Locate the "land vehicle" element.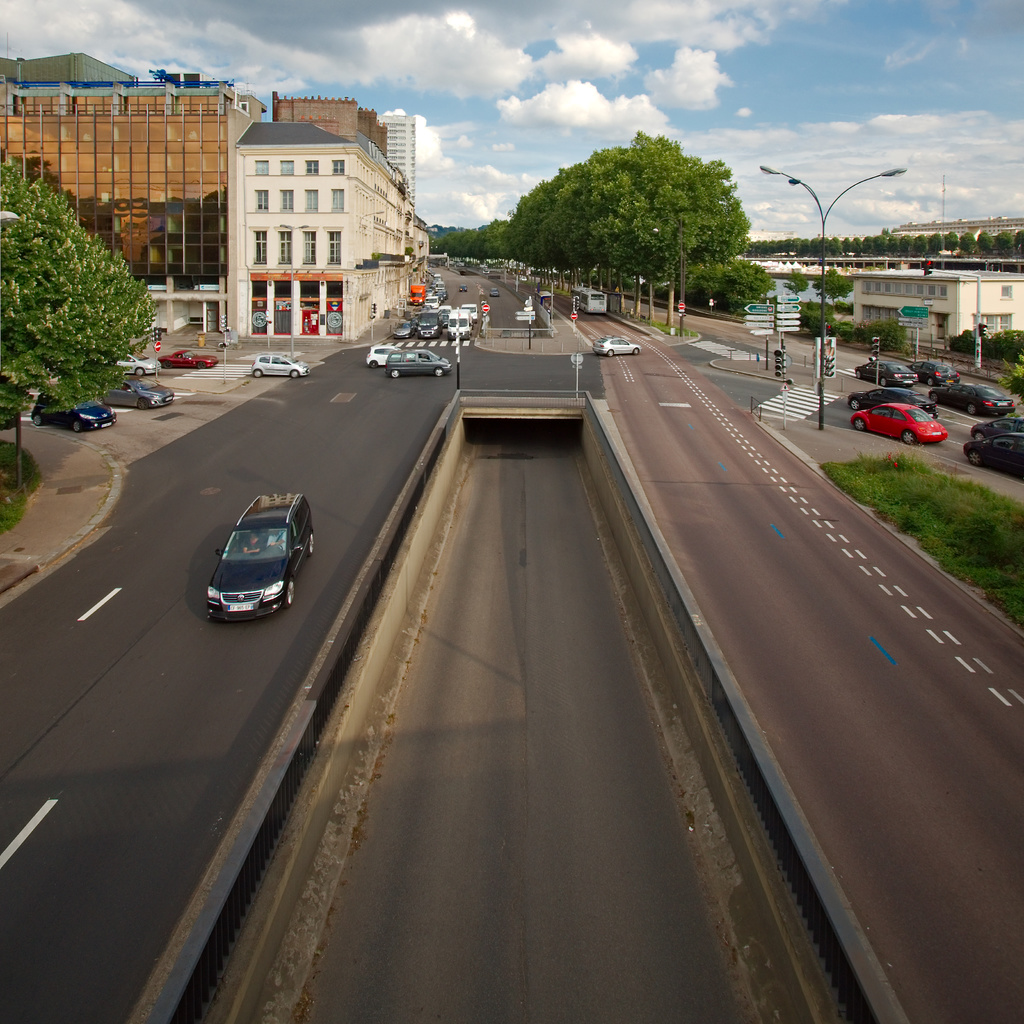
Element bbox: 371:347:397:366.
